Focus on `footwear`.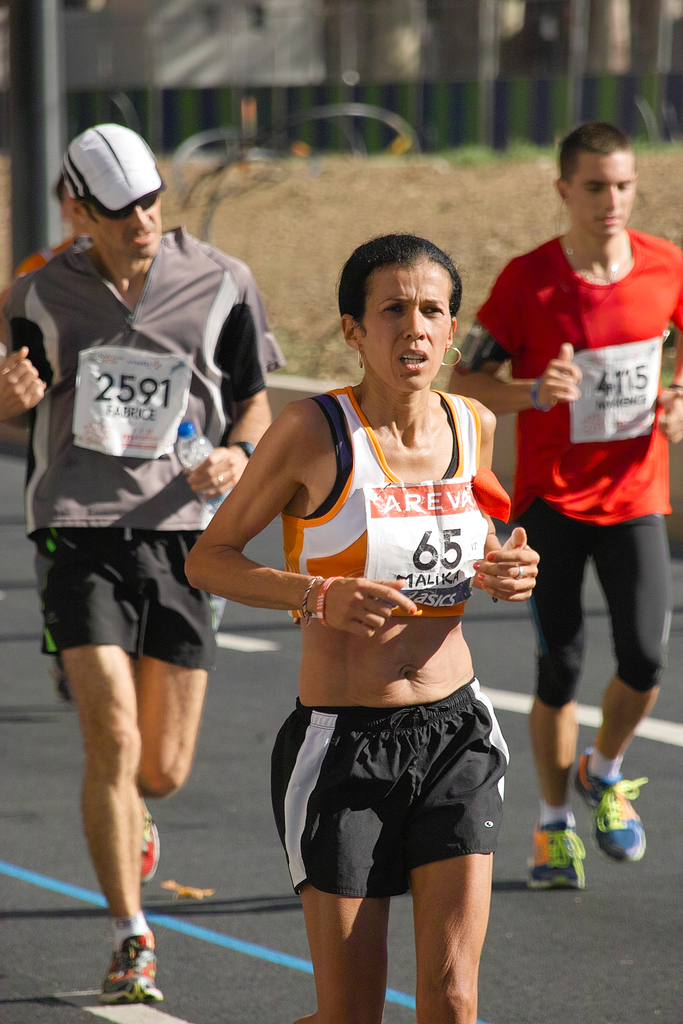
Focused at Rect(569, 758, 655, 869).
